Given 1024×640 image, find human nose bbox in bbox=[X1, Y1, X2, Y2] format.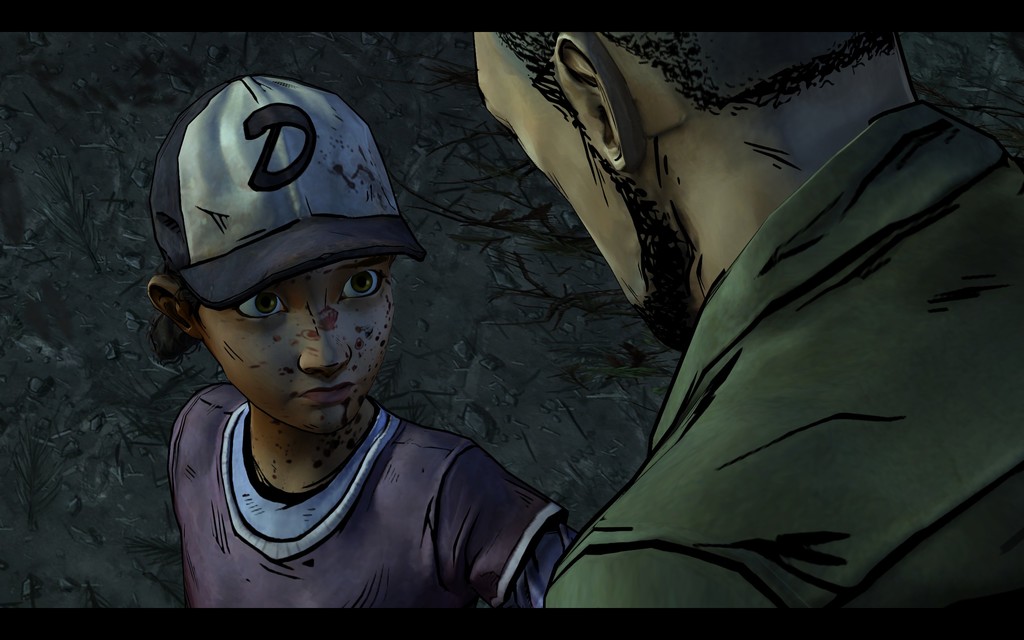
bbox=[302, 298, 350, 378].
